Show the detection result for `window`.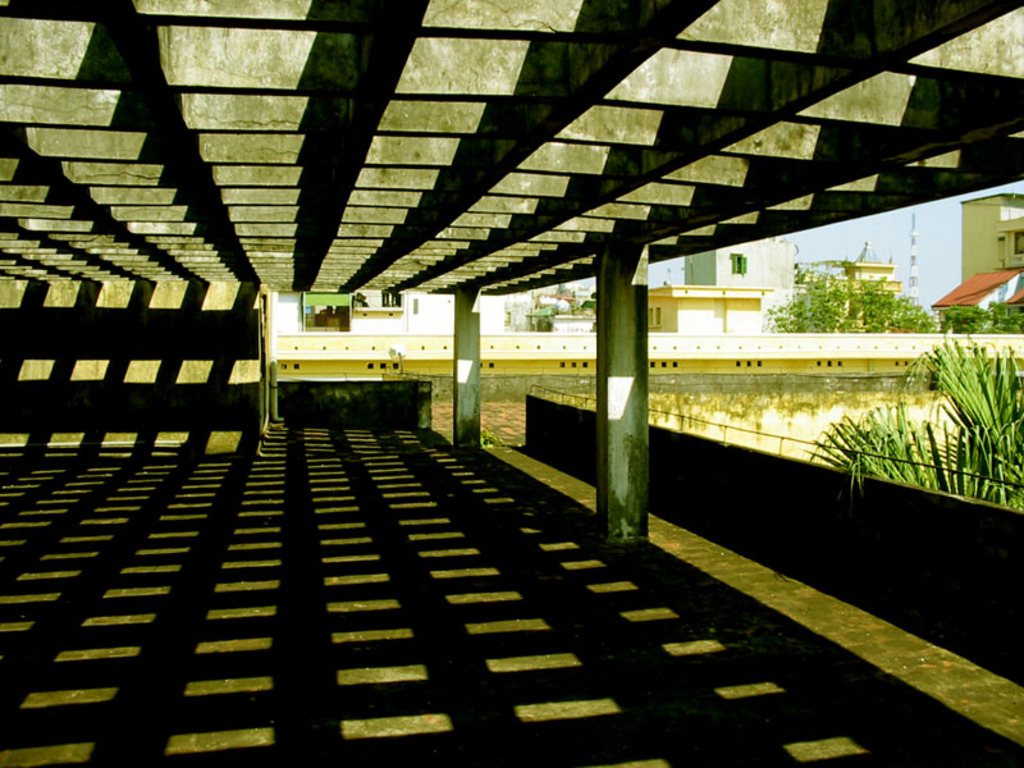
bbox=[655, 306, 660, 328].
